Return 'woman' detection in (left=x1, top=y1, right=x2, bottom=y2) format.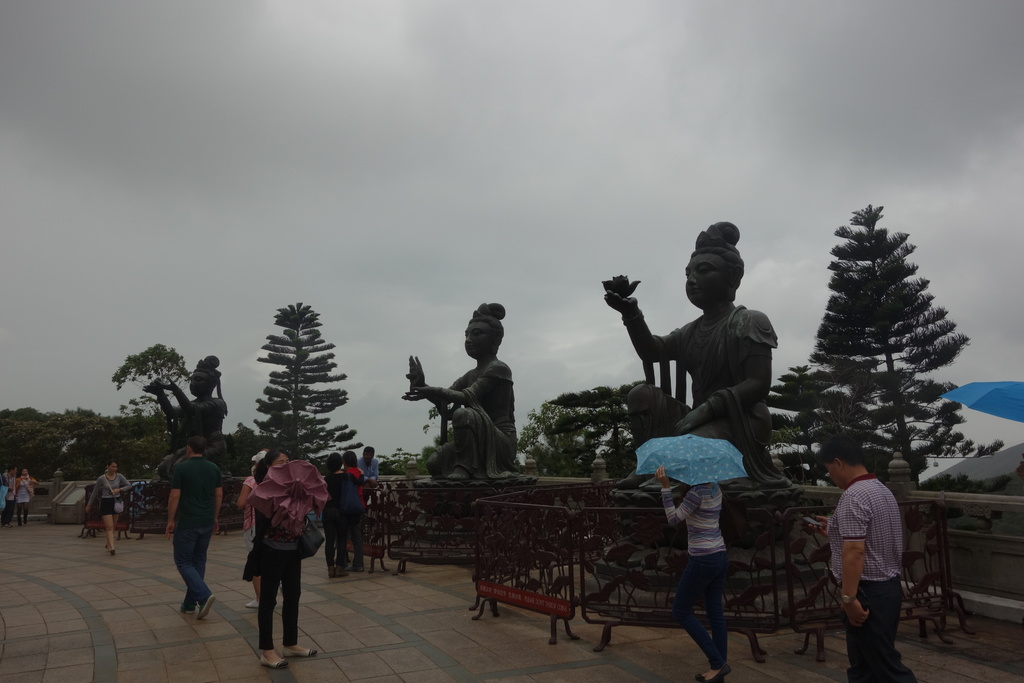
(left=652, top=465, right=733, bottom=682).
